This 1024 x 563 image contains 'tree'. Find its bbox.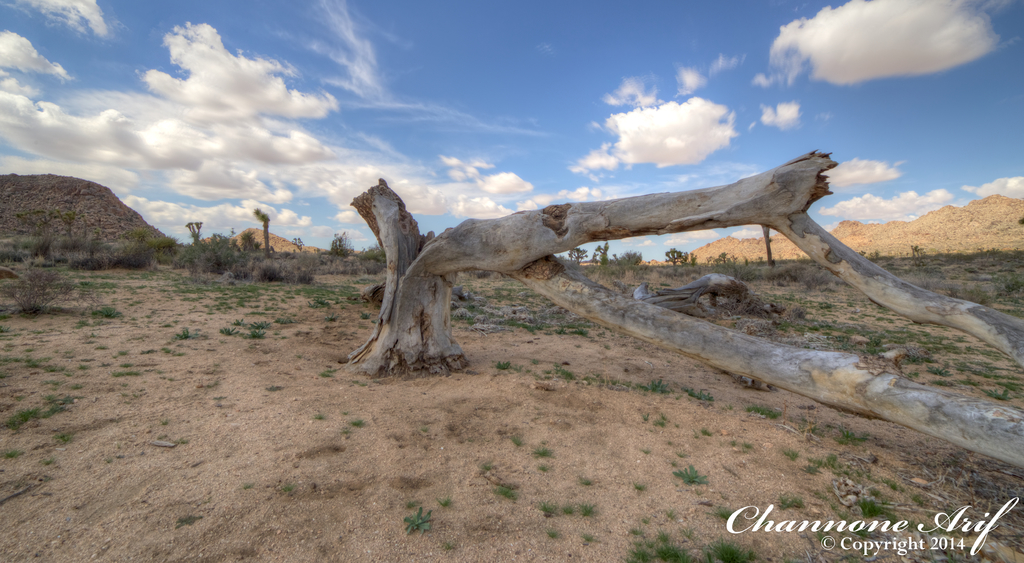
left=616, top=247, right=642, bottom=266.
